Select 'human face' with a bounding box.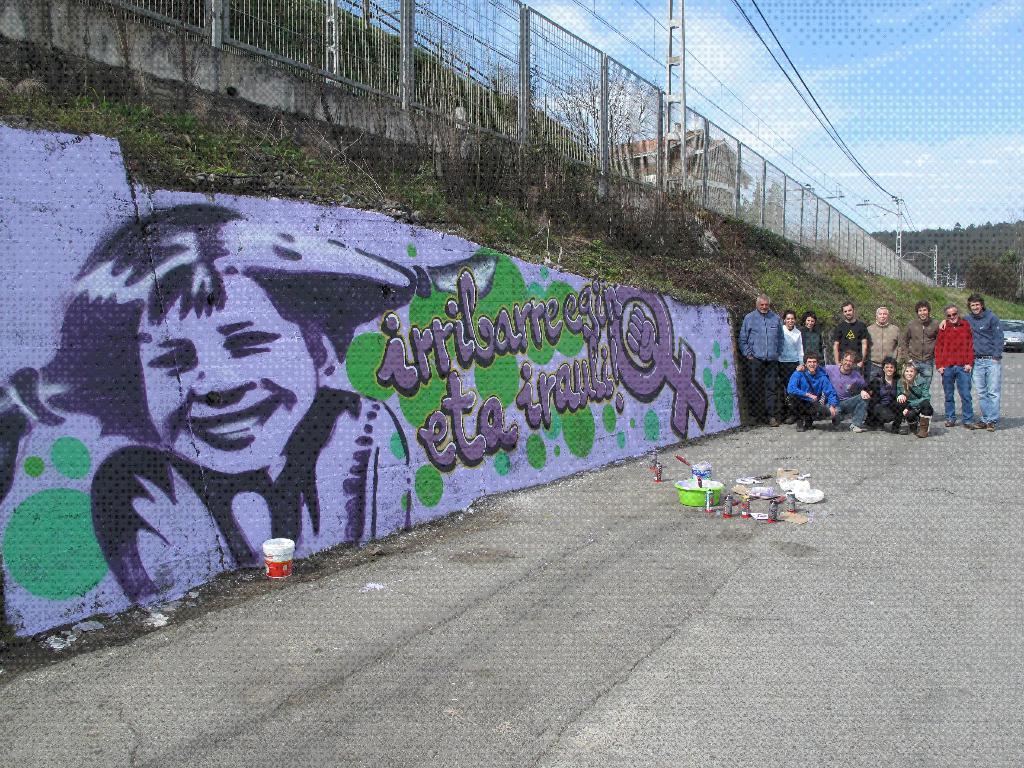
left=806, top=316, right=815, bottom=328.
